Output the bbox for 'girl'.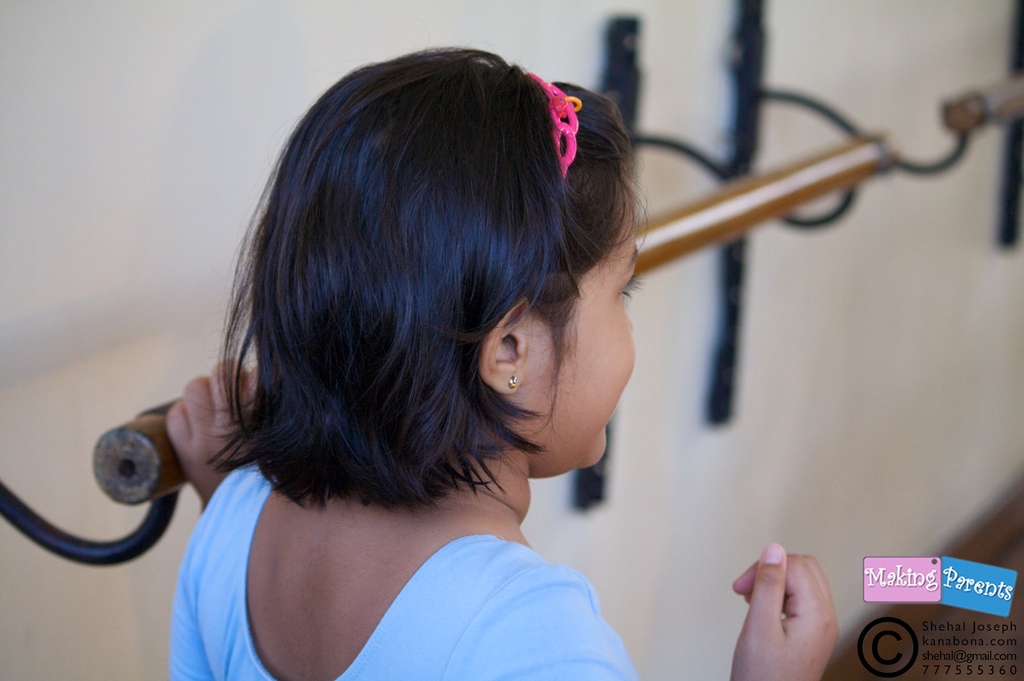
167, 47, 838, 680.
